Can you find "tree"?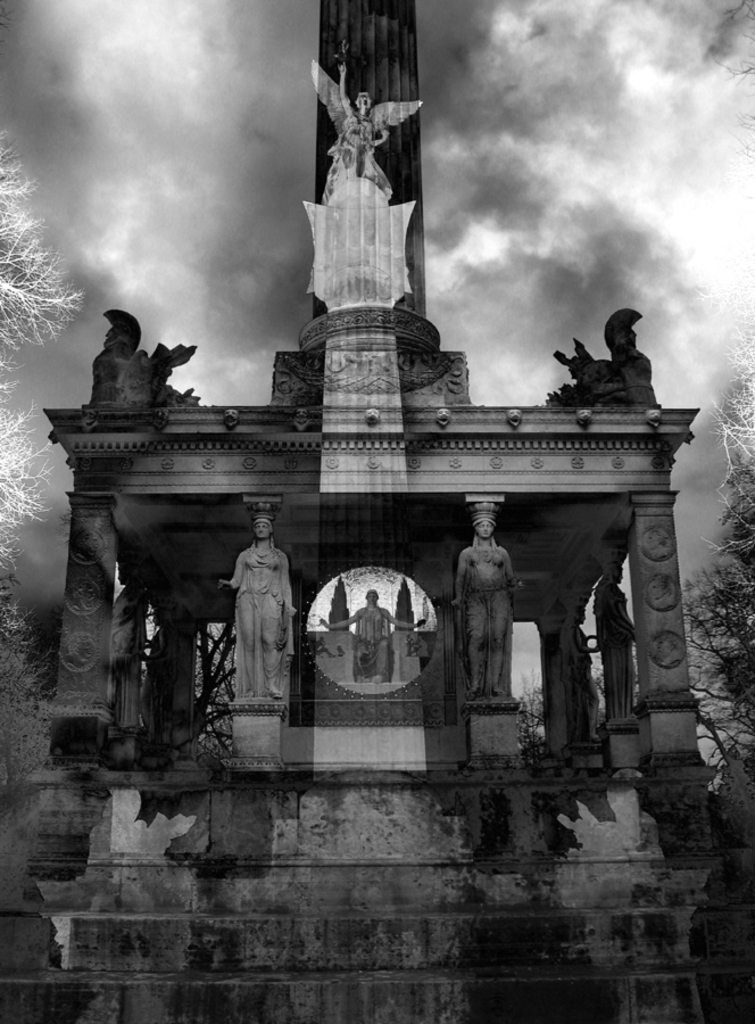
Yes, bounding box: region(686, 280, 754, 885).
